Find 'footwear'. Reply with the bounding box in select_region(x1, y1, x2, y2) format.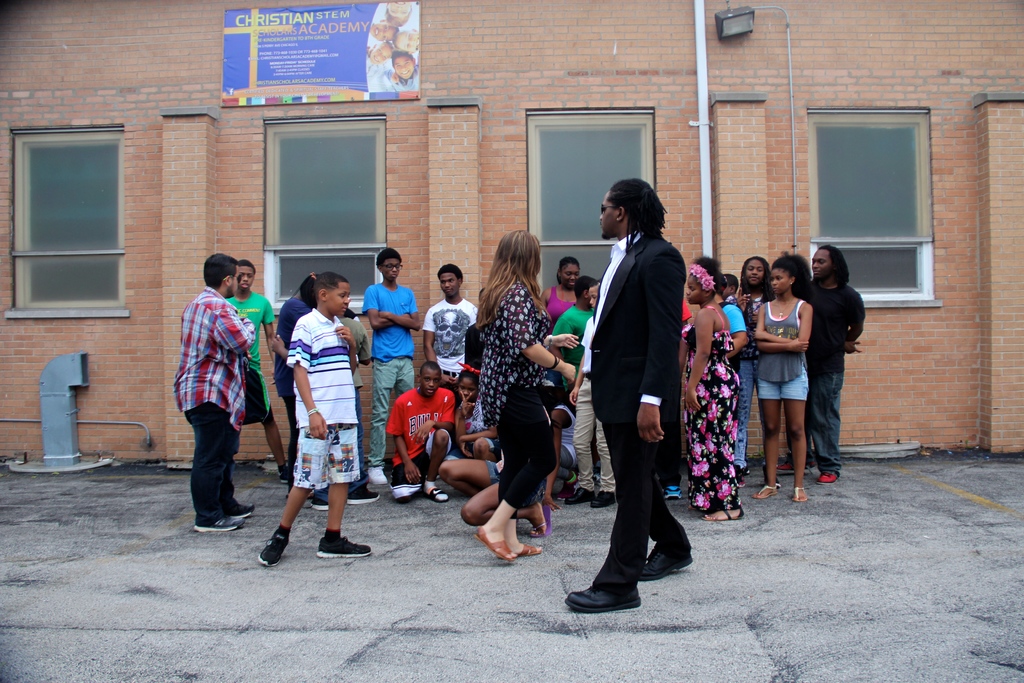
select_region(595, 488, 616, 507).
